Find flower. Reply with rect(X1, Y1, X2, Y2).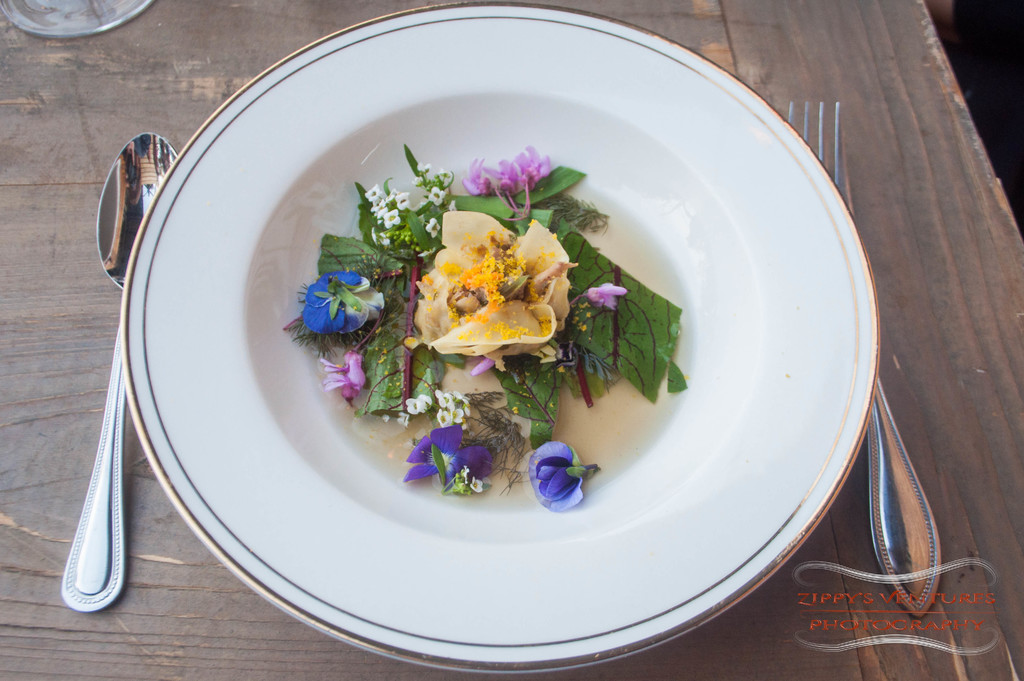
rect(431, 183, 450, 208).
